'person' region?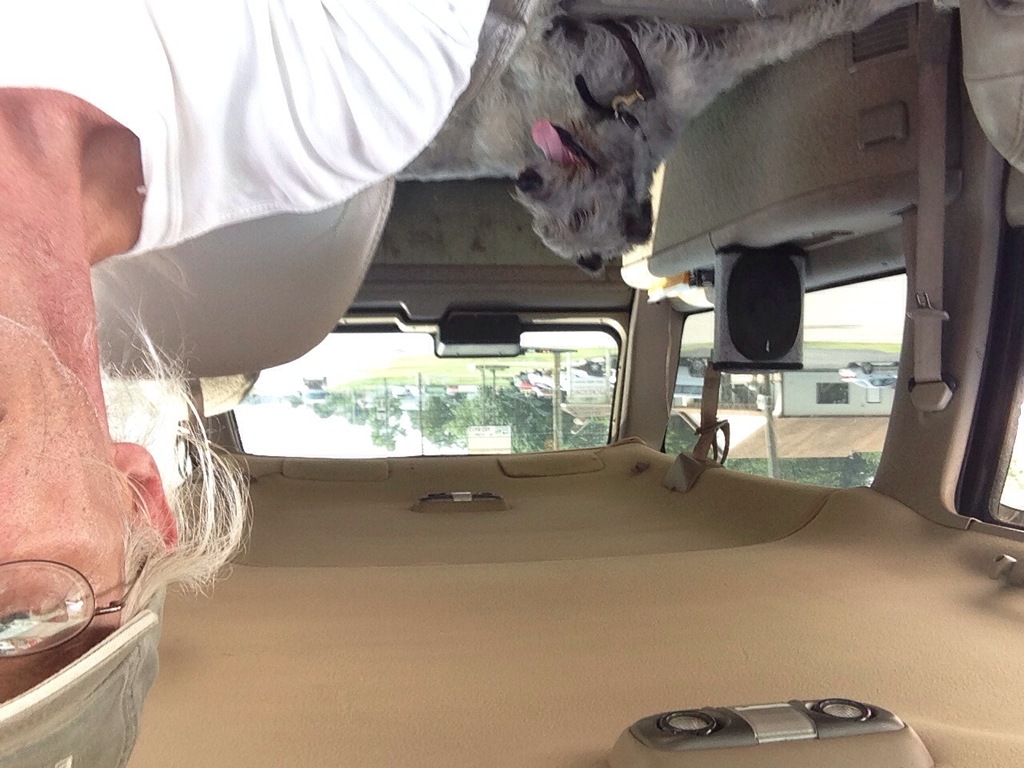
pyautogui.locateOnScreen(0, 1, 491, 762)
